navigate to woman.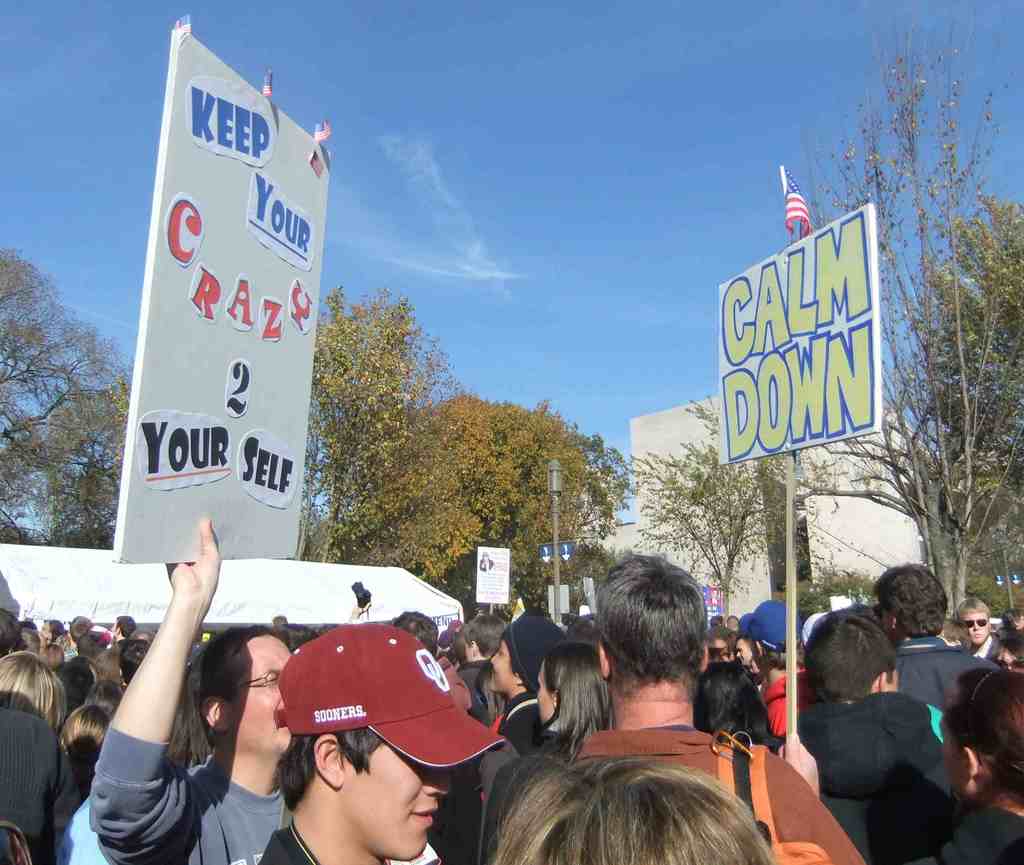
Navigation target: pyautogui.locateOnScreen(535, 640, 614, 763).
